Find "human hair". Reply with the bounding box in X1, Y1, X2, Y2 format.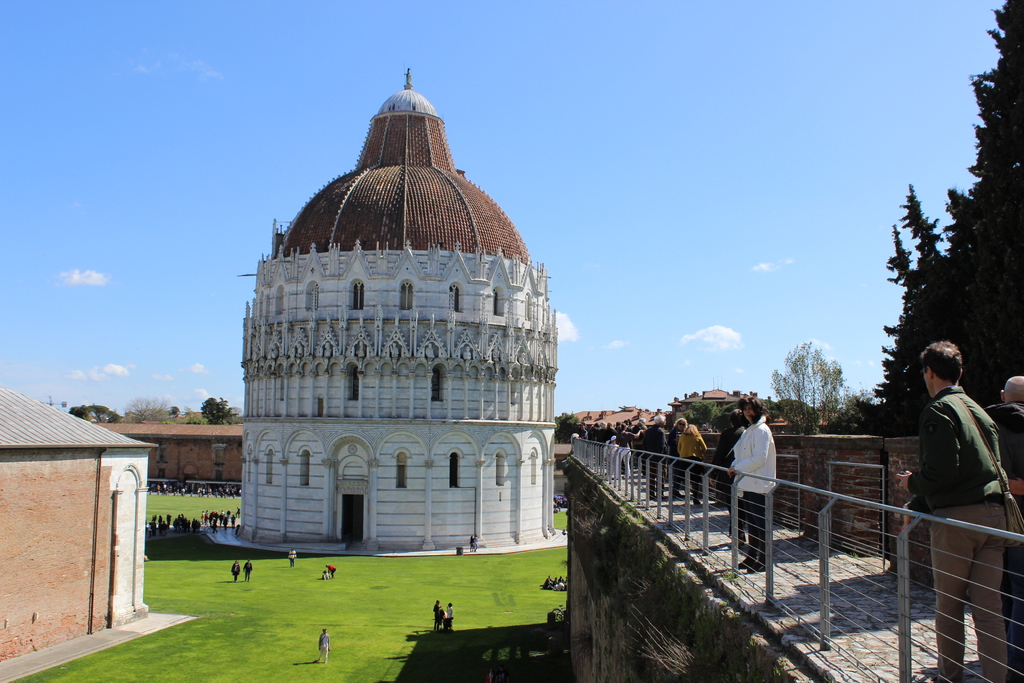
681, 423, 700, 436.
